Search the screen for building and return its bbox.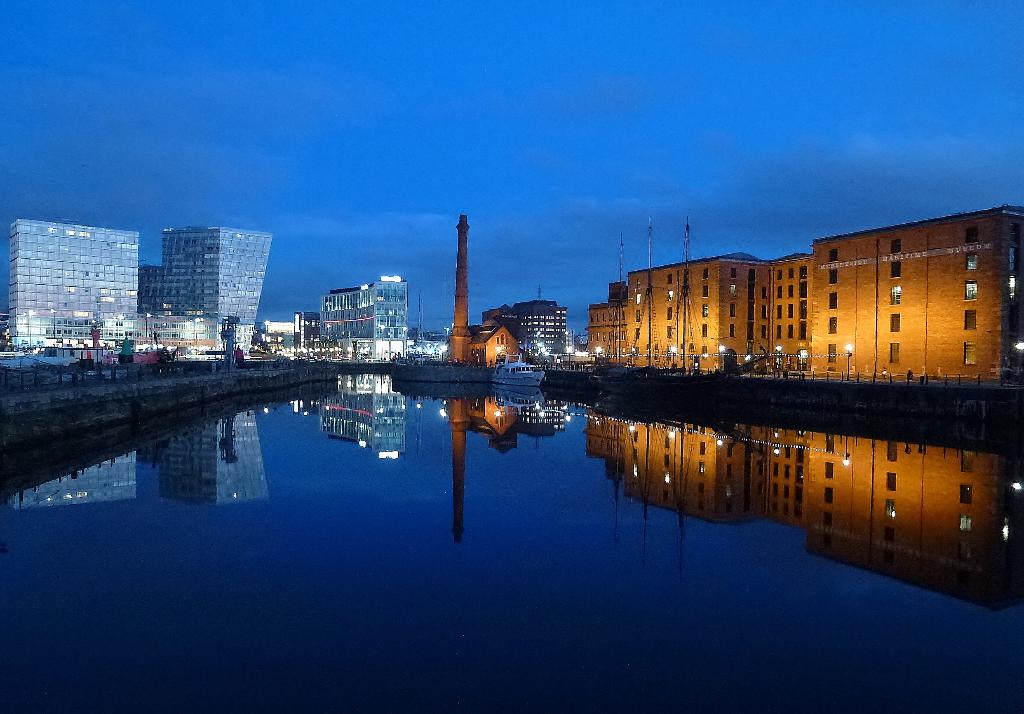
Found: [left=316, top=276, right=408, bottom=363].
